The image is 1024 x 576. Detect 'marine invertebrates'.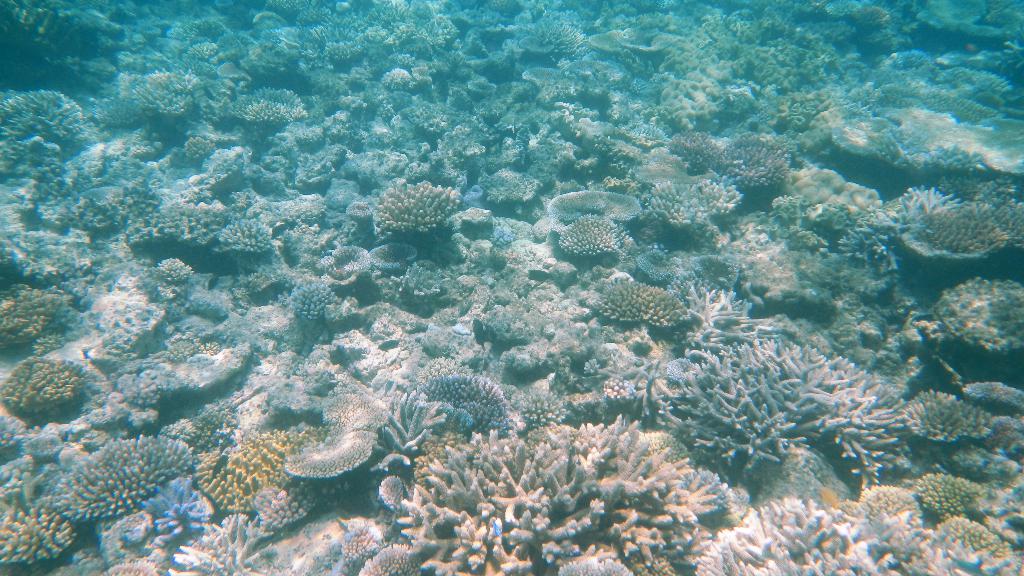
Detection: bbox=[0, 466, 94, 575].
